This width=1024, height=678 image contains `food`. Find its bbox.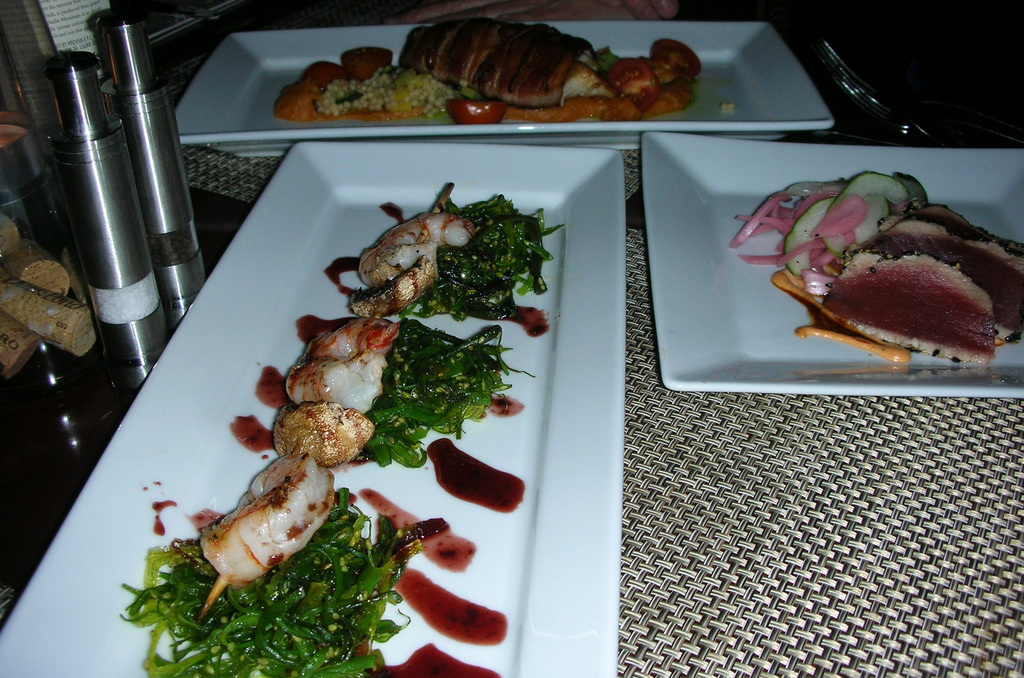
Rect(282, 11, 703, 124).
